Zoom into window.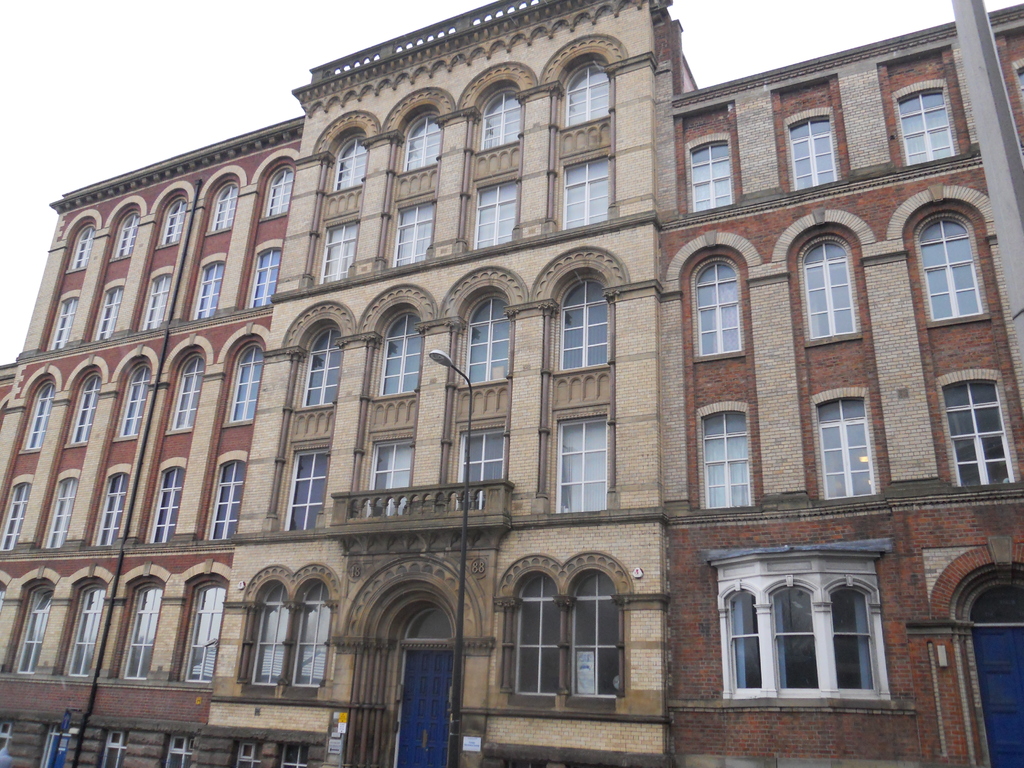
Zoom target: [left=722, top=547, right=890, bottom=702].
